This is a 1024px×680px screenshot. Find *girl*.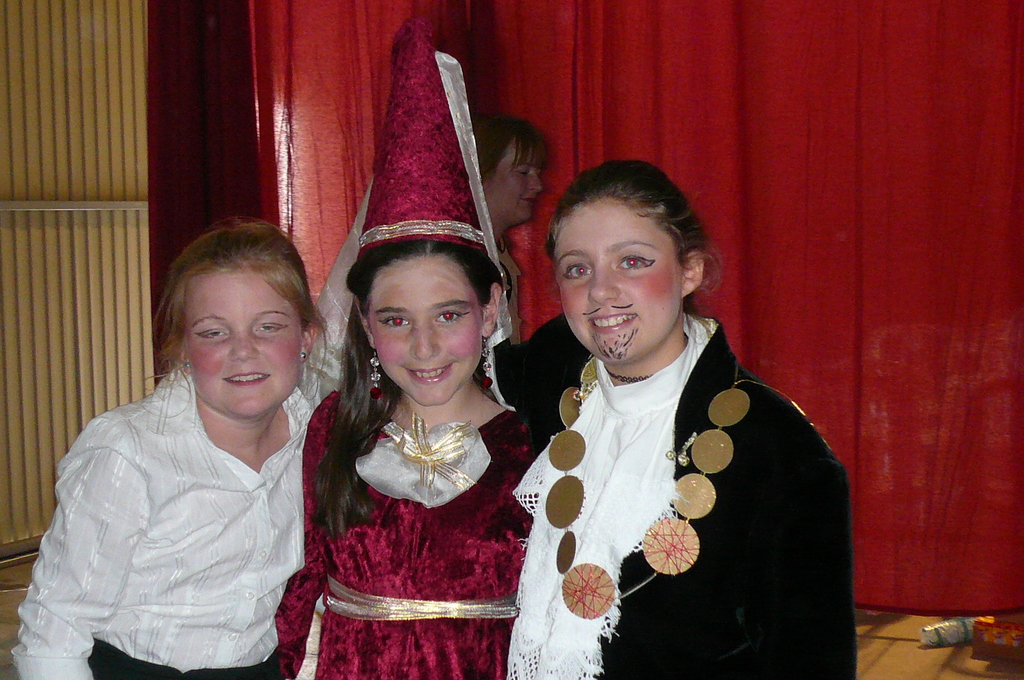
Bounding box: [left=500, top=154, right=854, bottom=679].
